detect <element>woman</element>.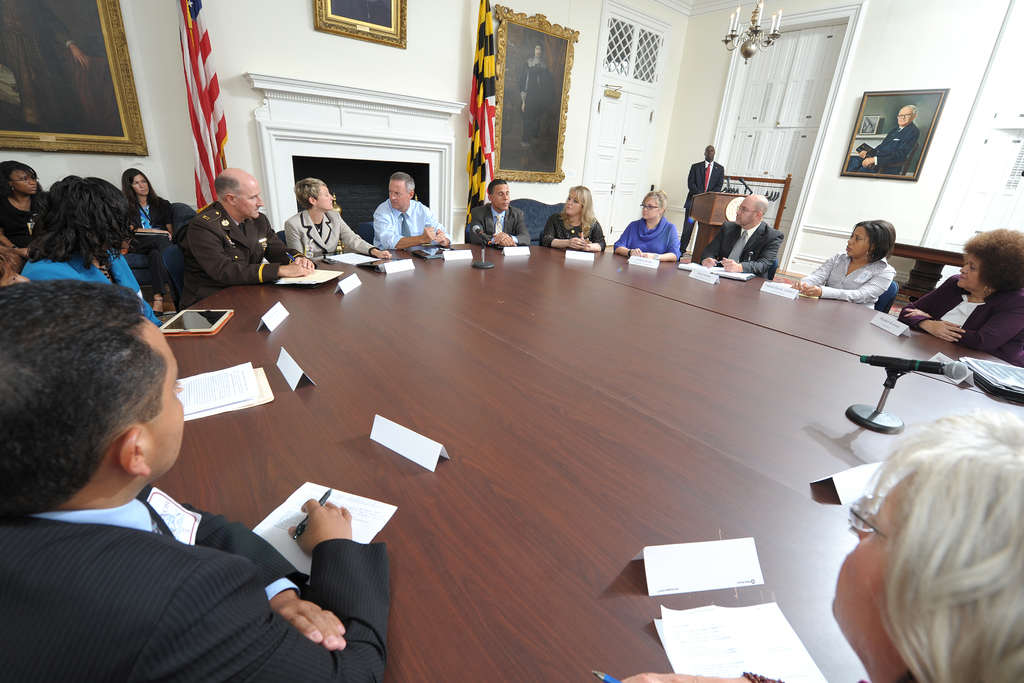
Detected at {"x1": 540, "y1": 183, "x2": 605, "y2": 256}.
